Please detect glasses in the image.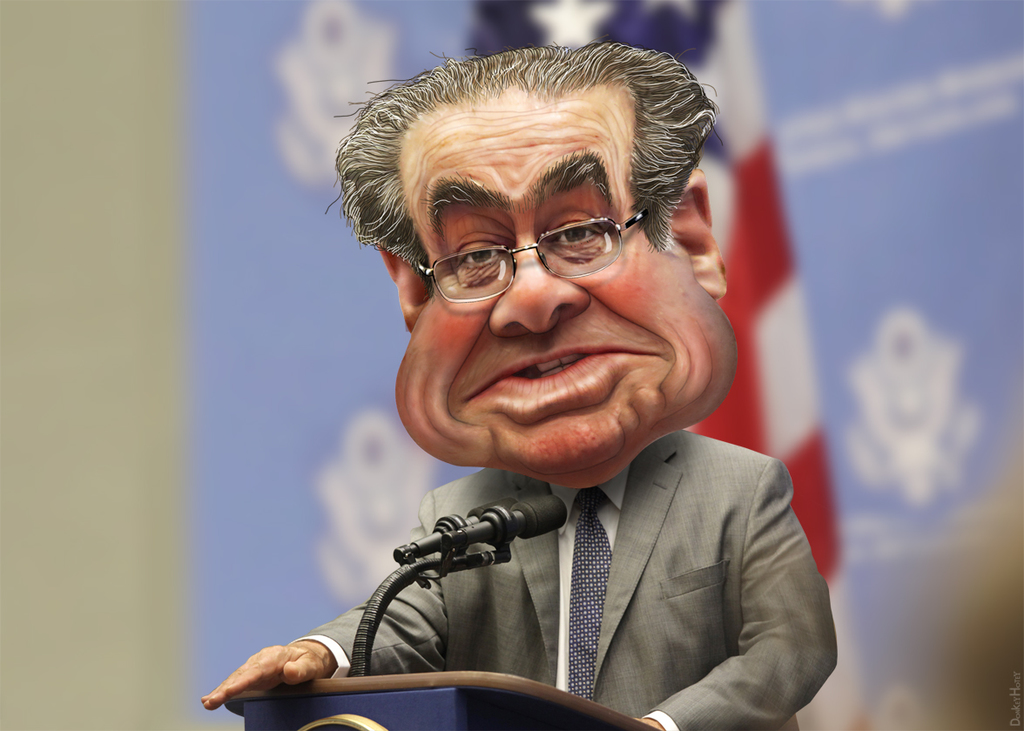
[401,202,688,290].
